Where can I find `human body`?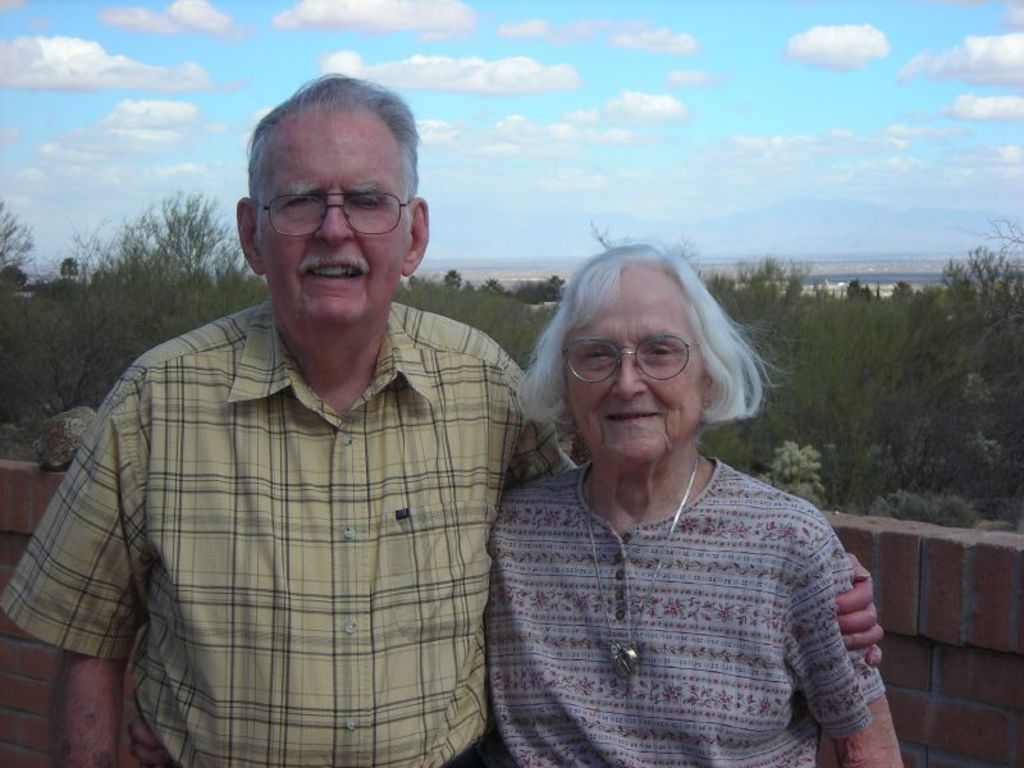
You can find it at crop(0, 76, 882, 767).
